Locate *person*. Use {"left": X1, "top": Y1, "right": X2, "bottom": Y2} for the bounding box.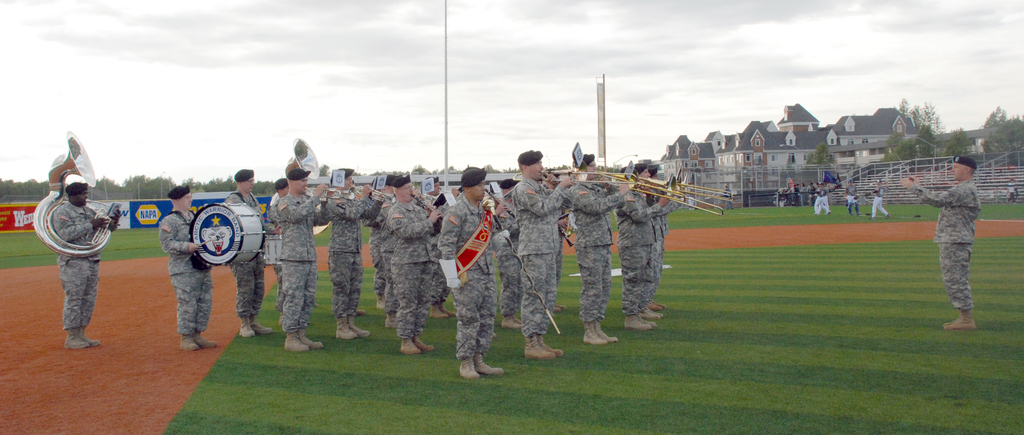
{"left": 721, "top": 184, "right": 733, "bottom": 210}.
